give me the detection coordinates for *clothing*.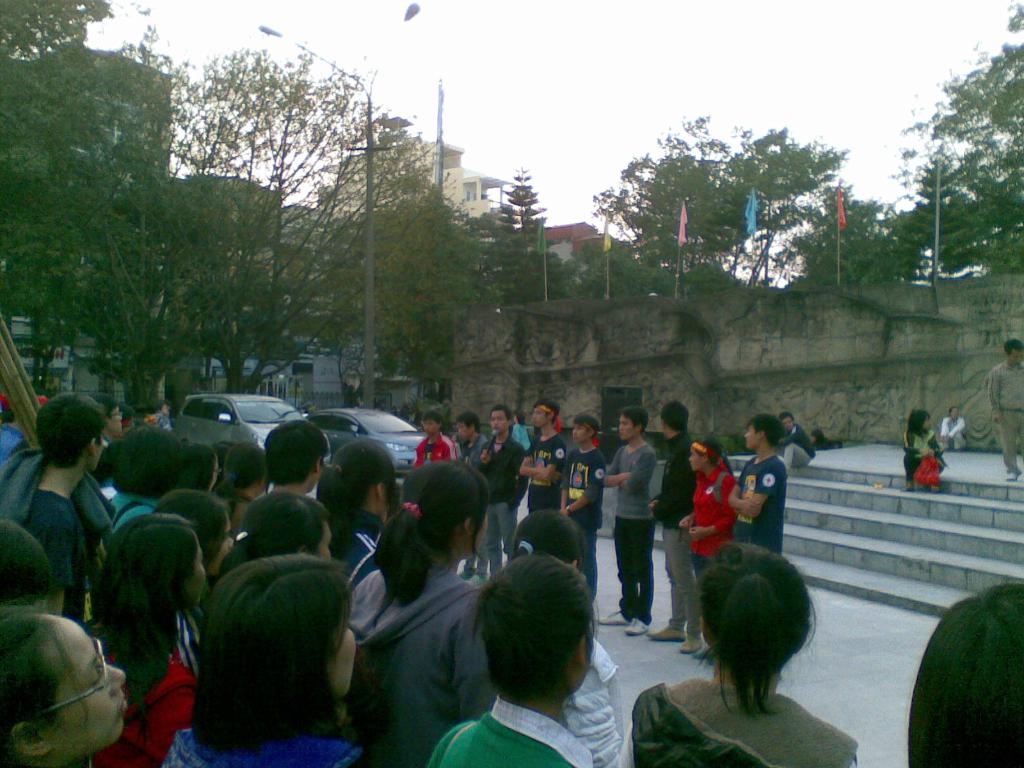
{"x1": 652, "y1": 428, "x2": 703, "y2": 637}.
